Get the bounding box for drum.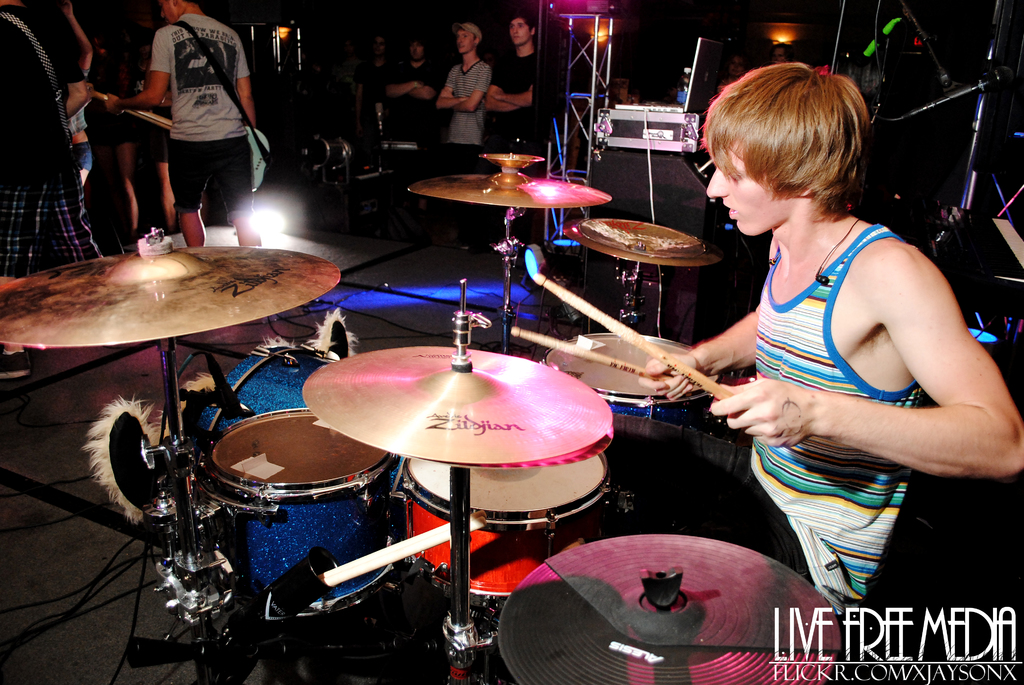
[left=537, top=335, right=721, bottom=420].
